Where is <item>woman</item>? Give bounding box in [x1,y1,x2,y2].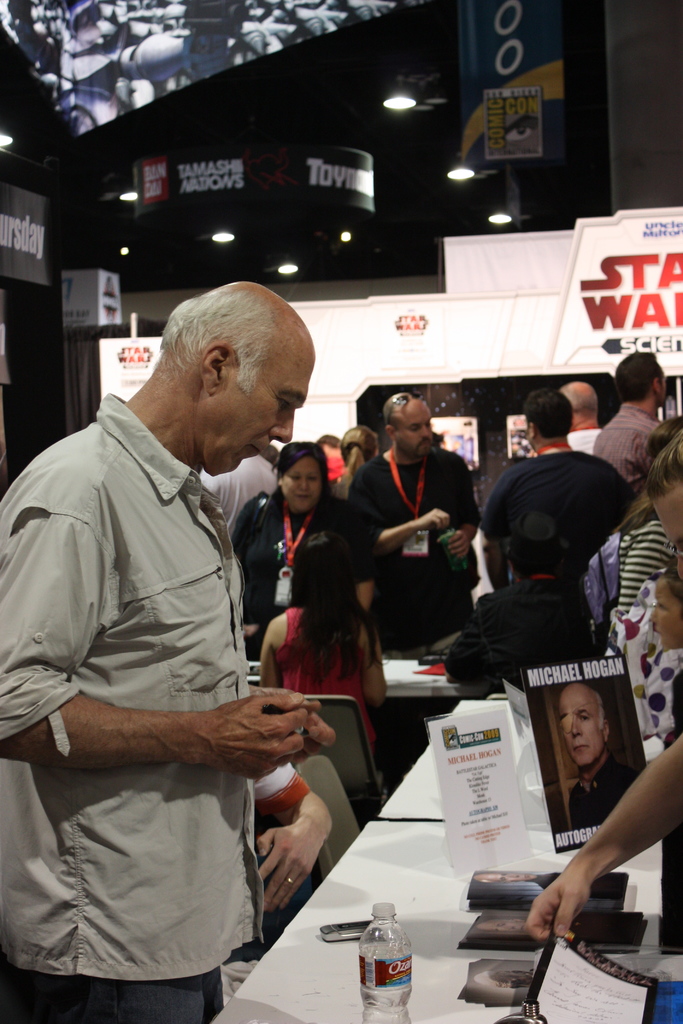
[332,424,381,497].
